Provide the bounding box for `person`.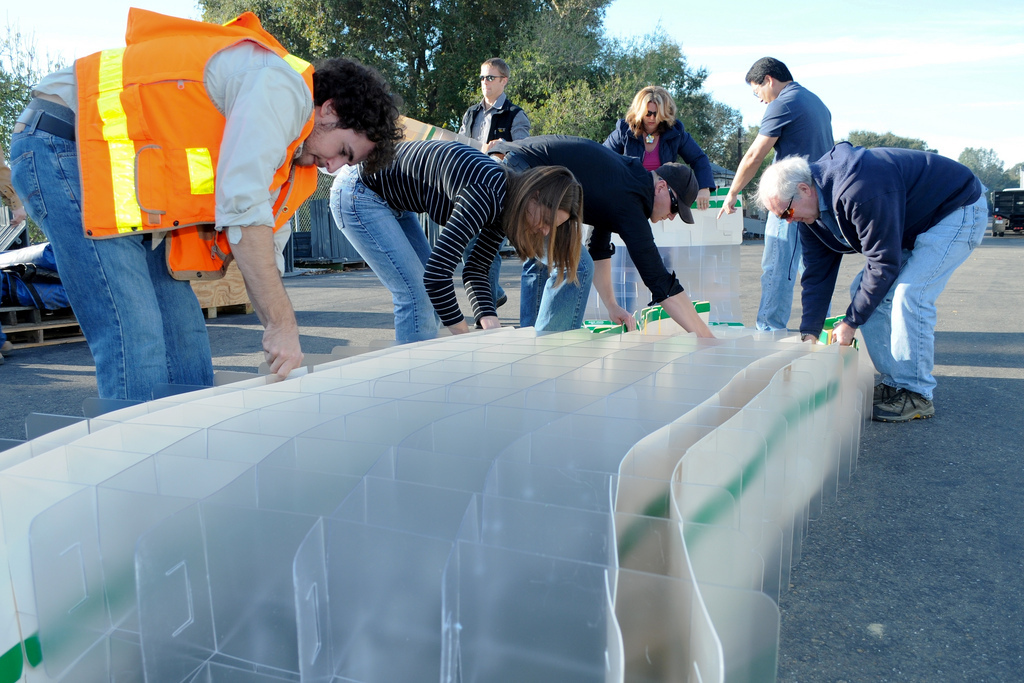
{"x1": 444, "y1": 45, "x2": 538, "y2": 328}.
